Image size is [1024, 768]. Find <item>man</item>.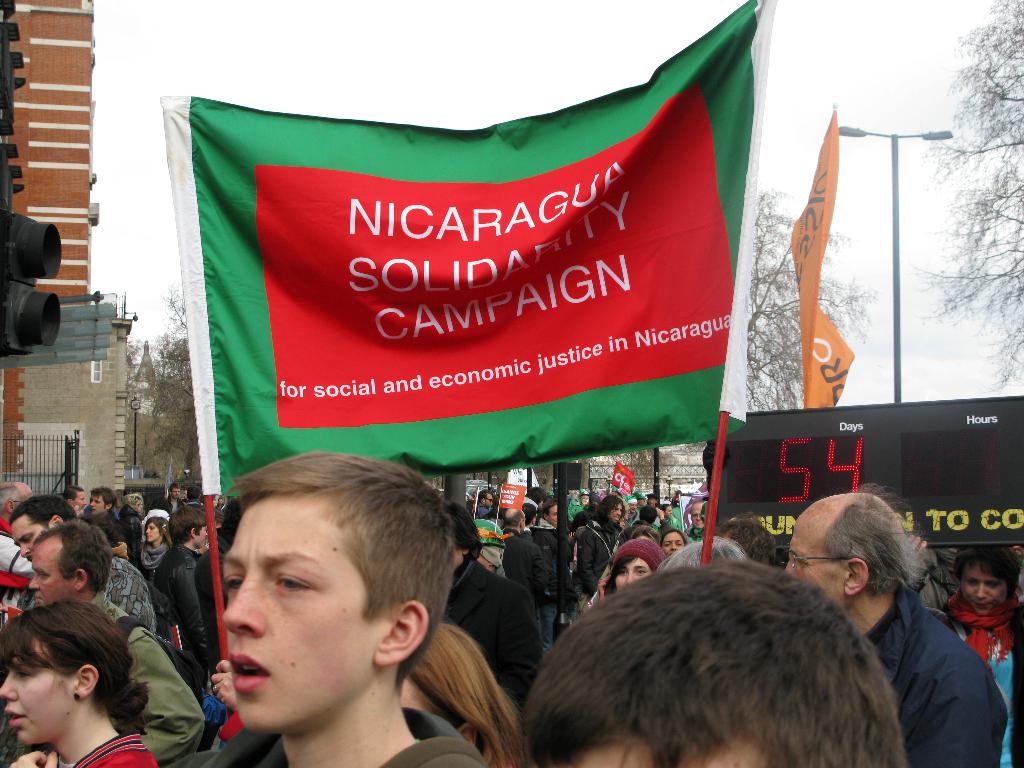
region(28, 518, 208, 765).
